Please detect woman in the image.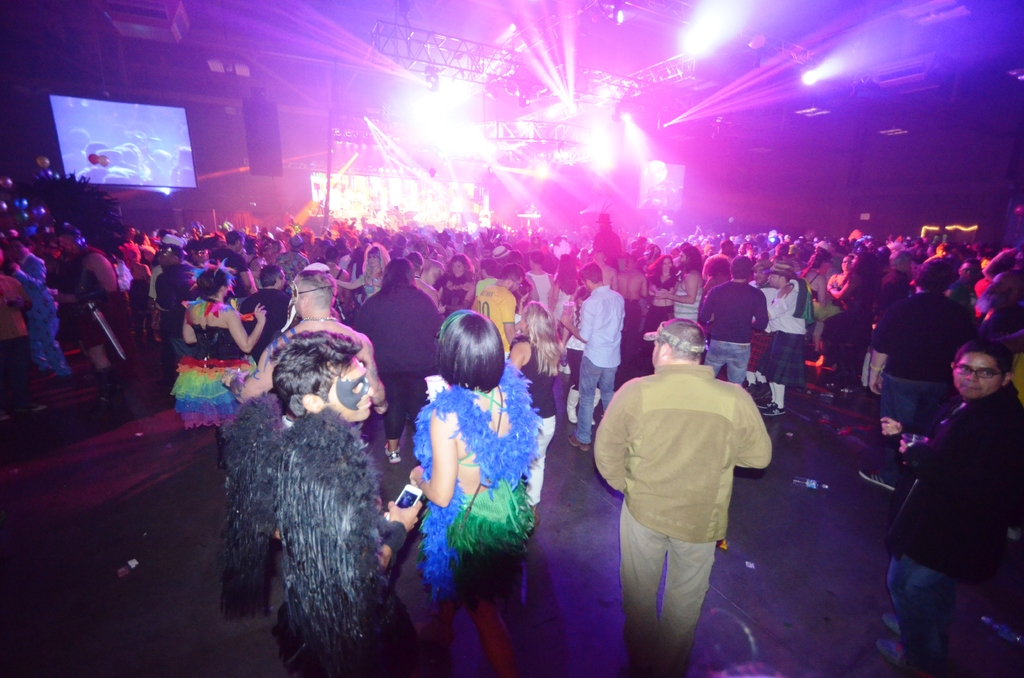
[504,293,570,517].
